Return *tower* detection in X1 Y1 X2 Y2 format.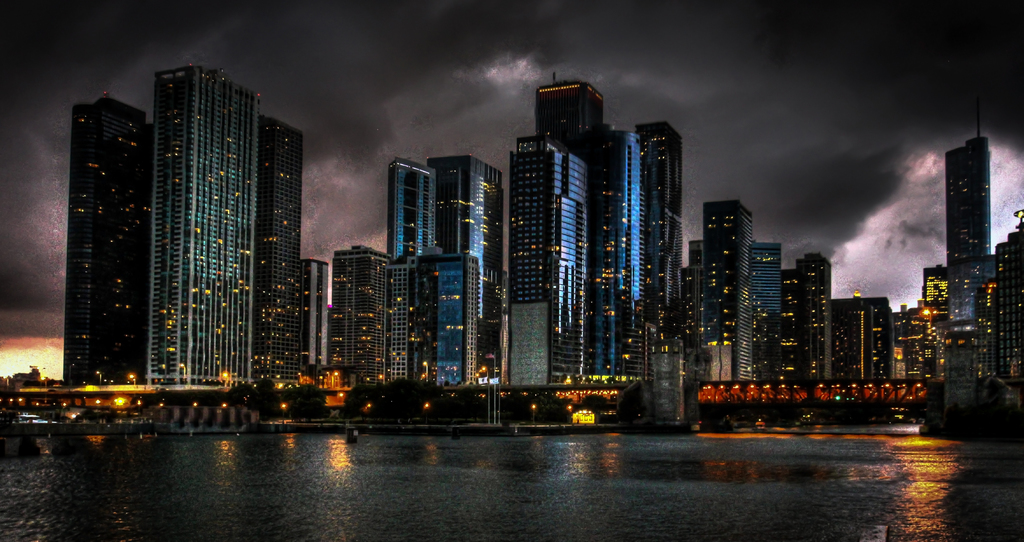
145 62 252 393.
